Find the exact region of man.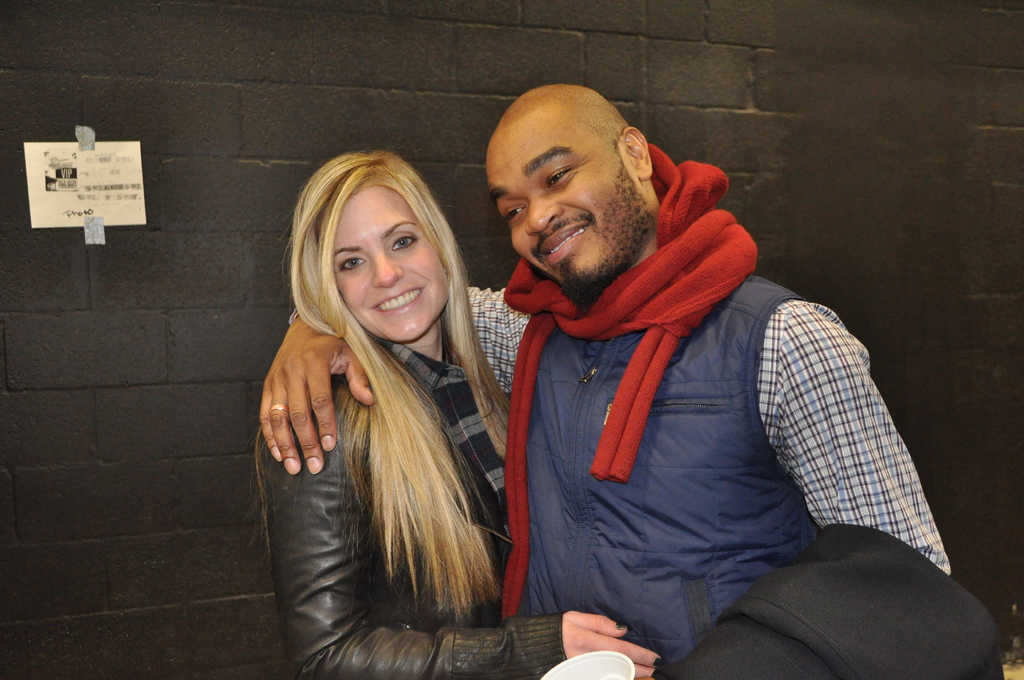
Exact region: [246,75,952,679].
